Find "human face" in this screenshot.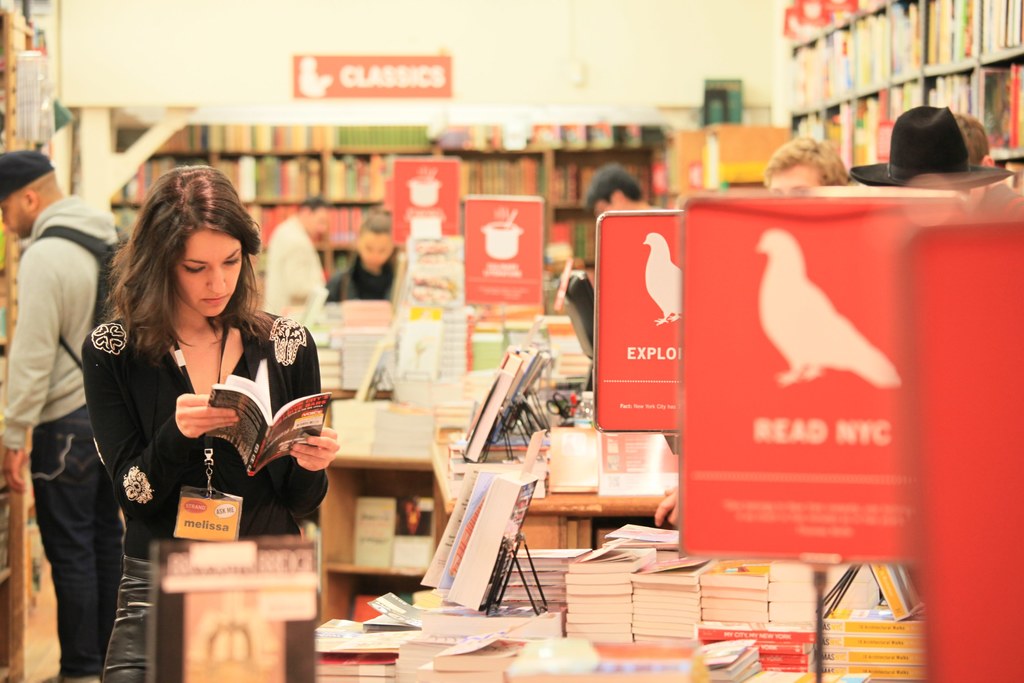
The bounding box for "human face" is 177, 227, 244, 316.
